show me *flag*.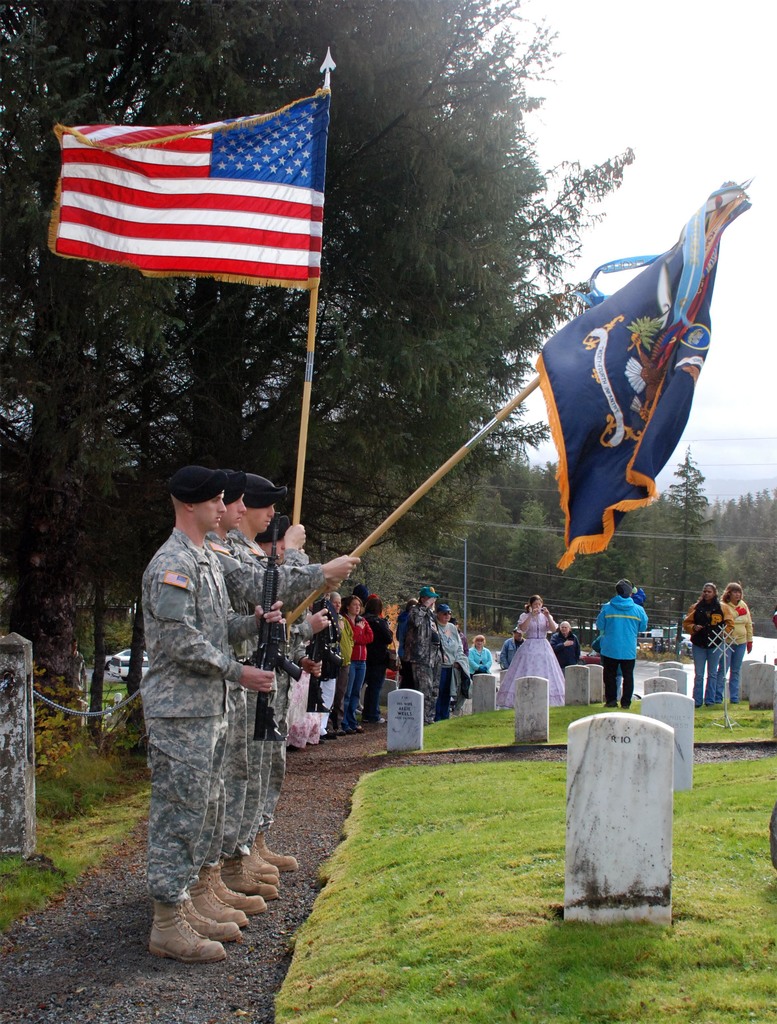
*flag* is here: [56, 82, 323, 305].
